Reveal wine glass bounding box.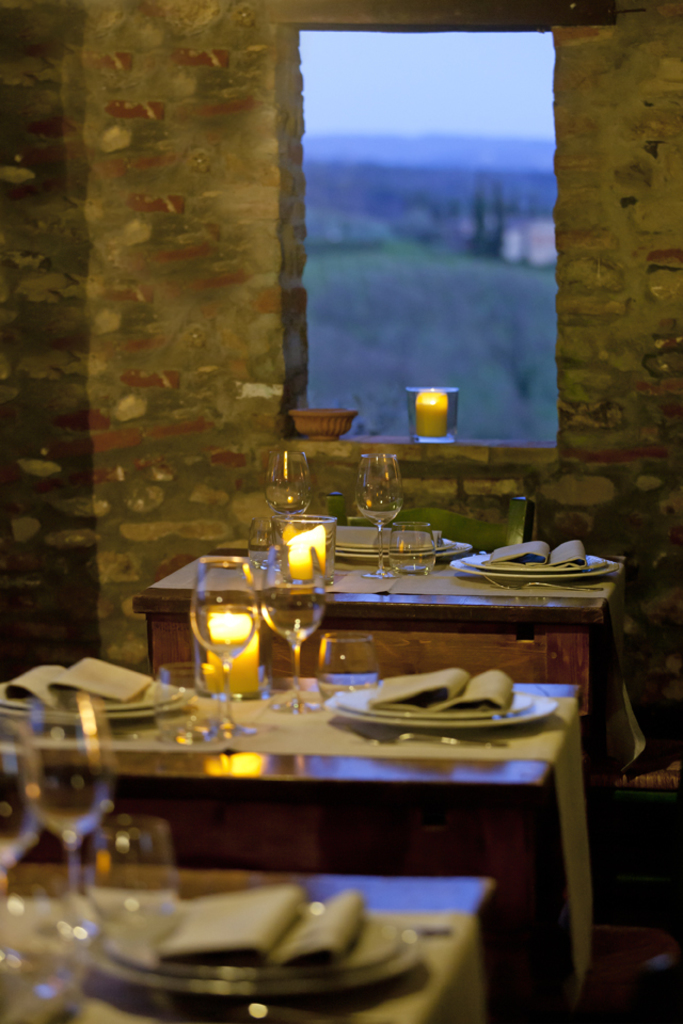
Revealed: l=190, t=558, r=257, b=732.
